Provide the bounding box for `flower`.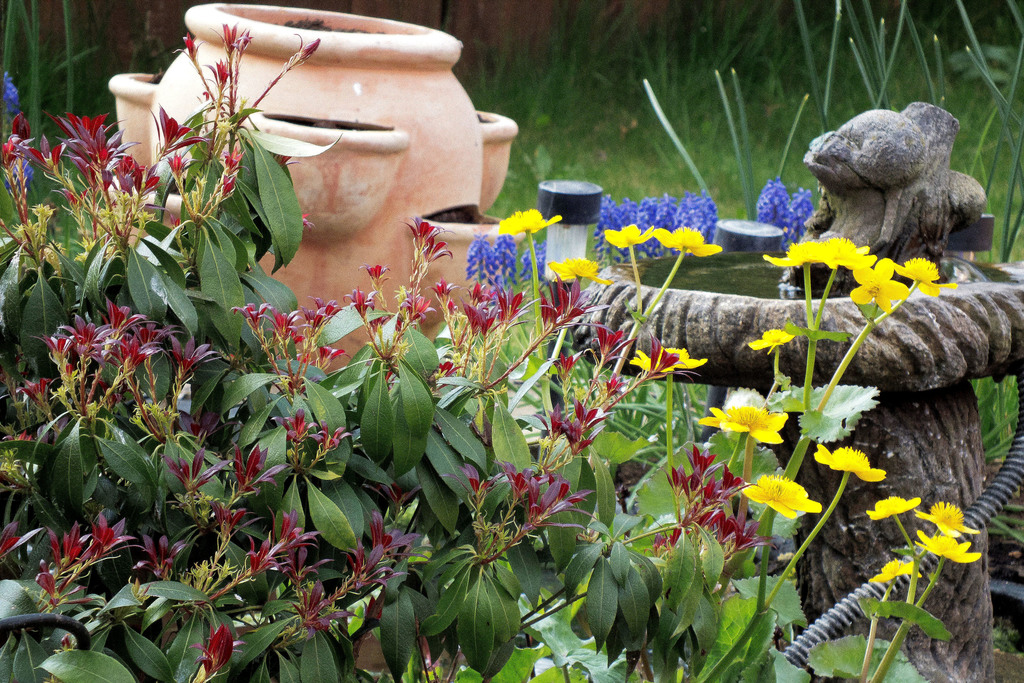
822:236:874:267.
